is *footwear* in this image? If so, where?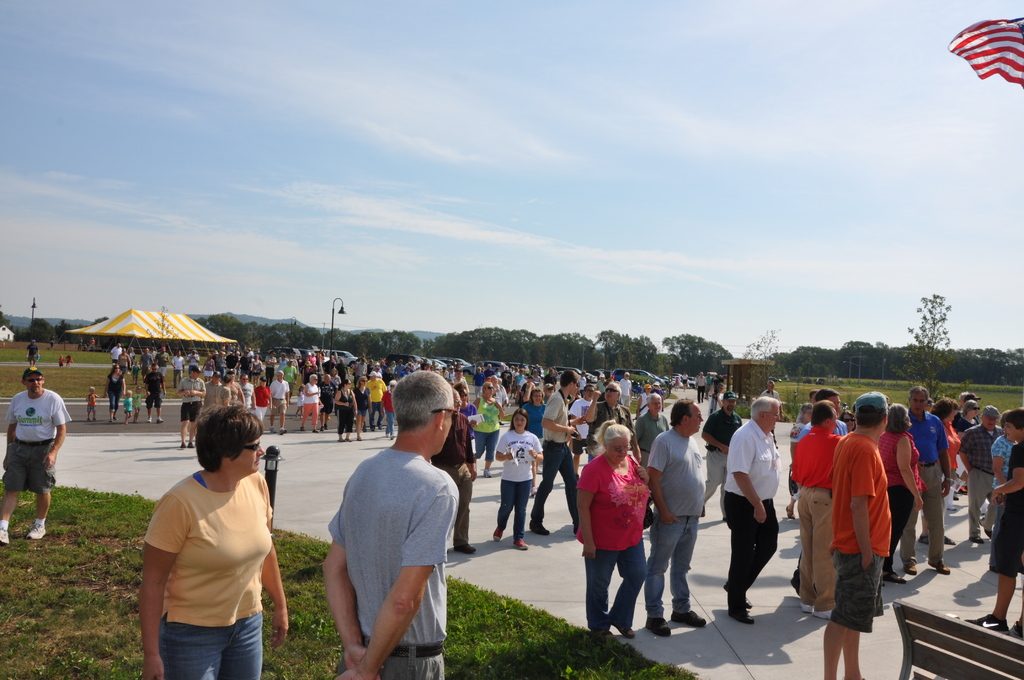
Yes, at left=524, top=522, right=553, bottom=539.
